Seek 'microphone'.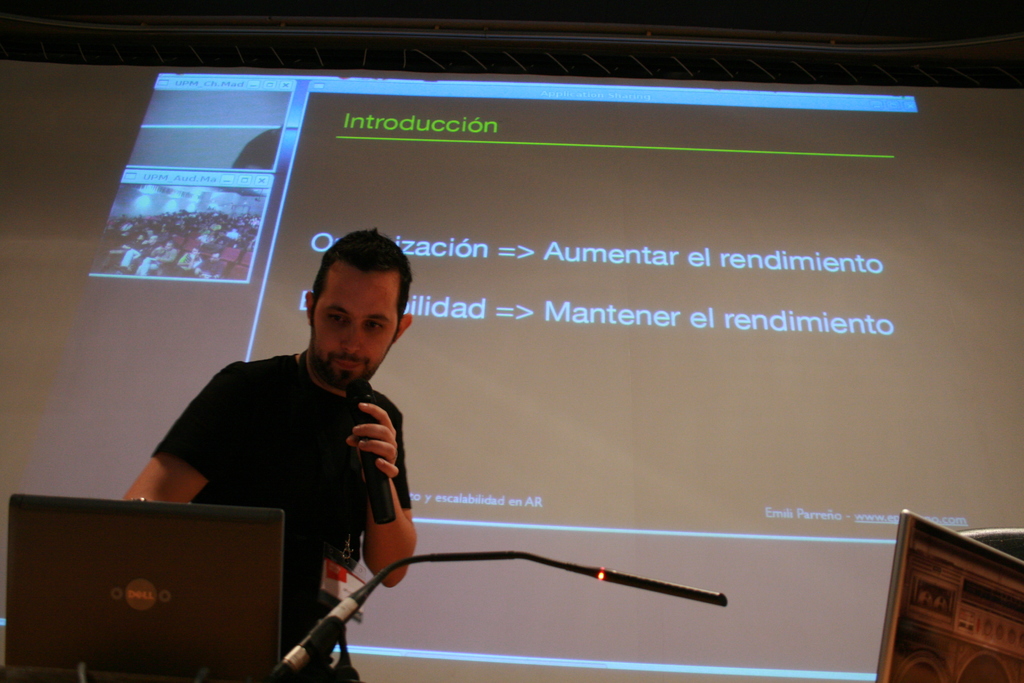
{"left": 598, "top": 571, "right": 728, "bottom": 606}.
